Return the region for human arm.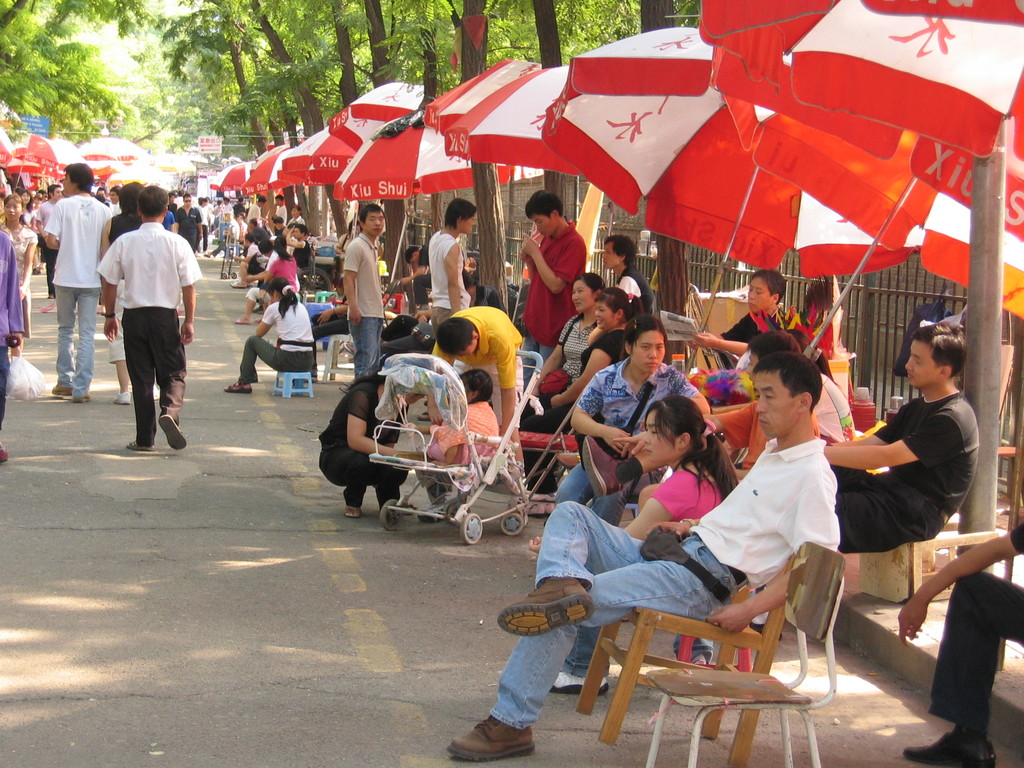
crop(486, 335, 526, 435).
